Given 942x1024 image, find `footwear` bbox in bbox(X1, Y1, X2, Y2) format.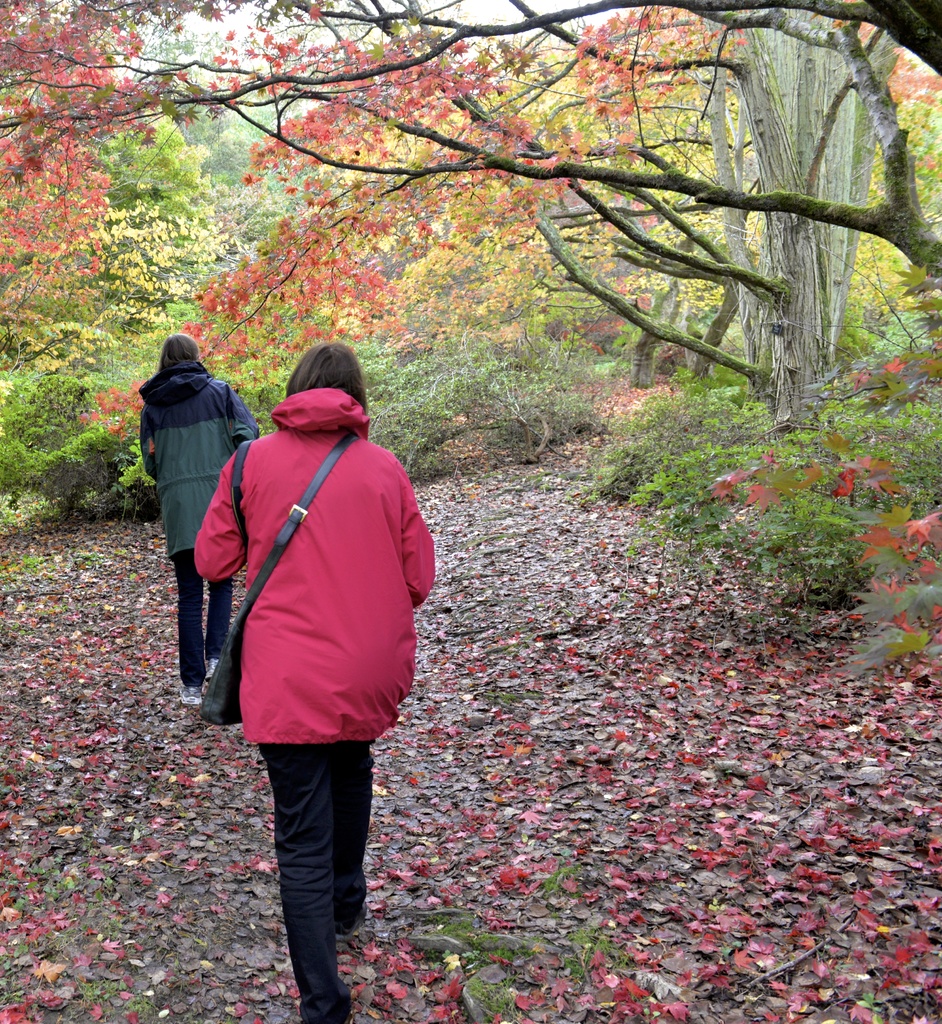
bbox(337, 900, 368, 944).
